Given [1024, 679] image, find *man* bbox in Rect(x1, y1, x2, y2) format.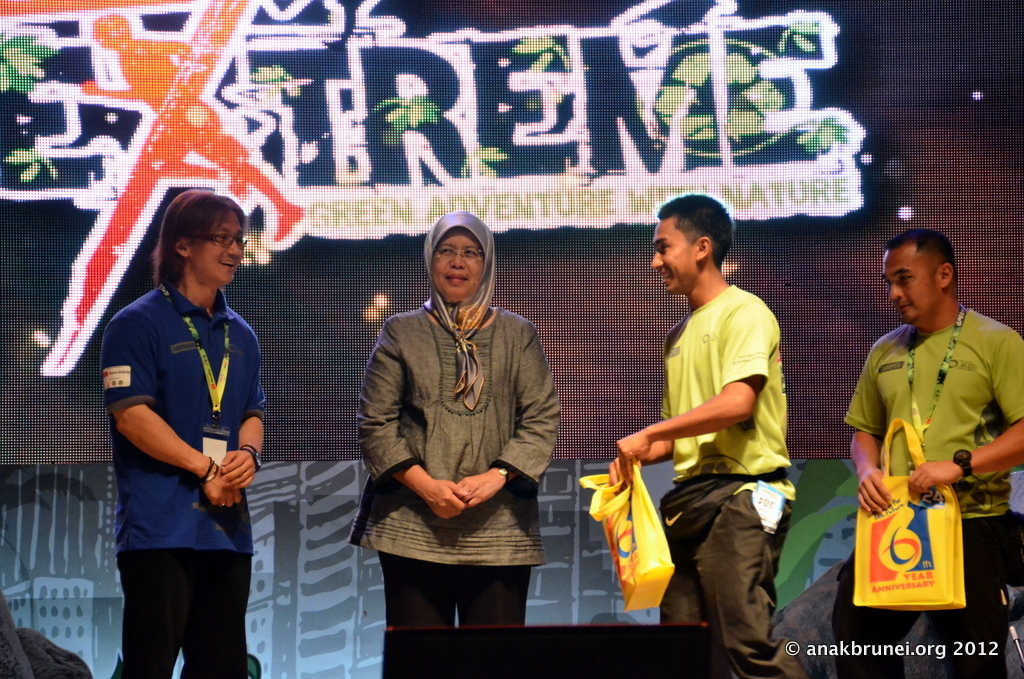
Rect(100, 189, 271, 678).
